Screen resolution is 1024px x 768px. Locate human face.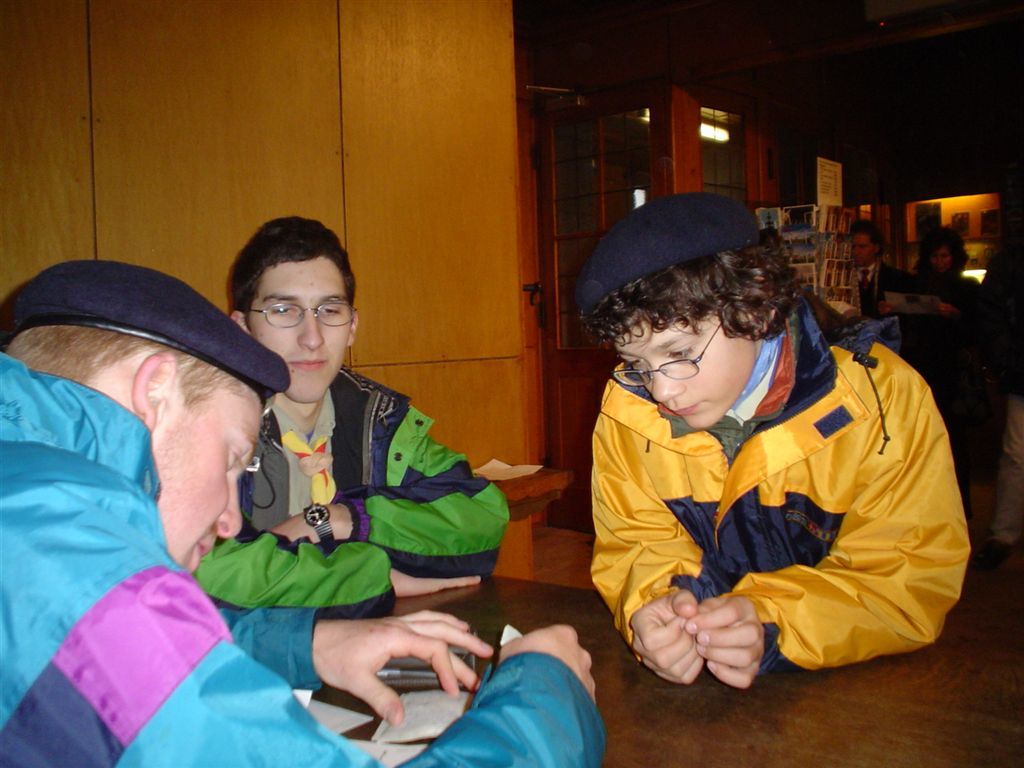
<box>611,316,758,428</box>.
